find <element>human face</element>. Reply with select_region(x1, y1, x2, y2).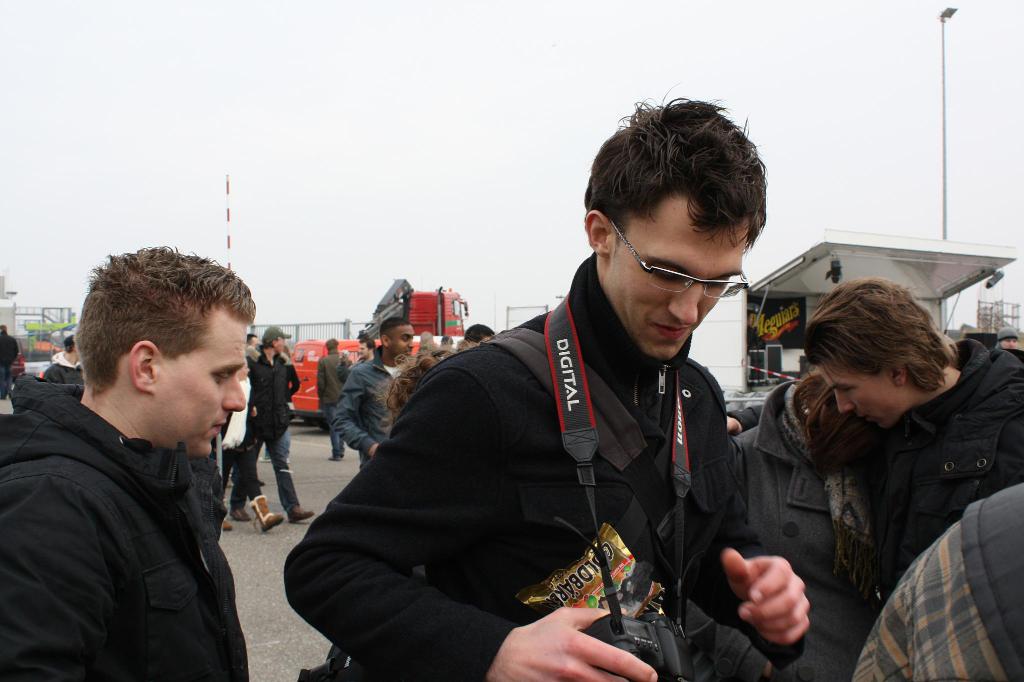
select_region(821, 363, 902, 422).
